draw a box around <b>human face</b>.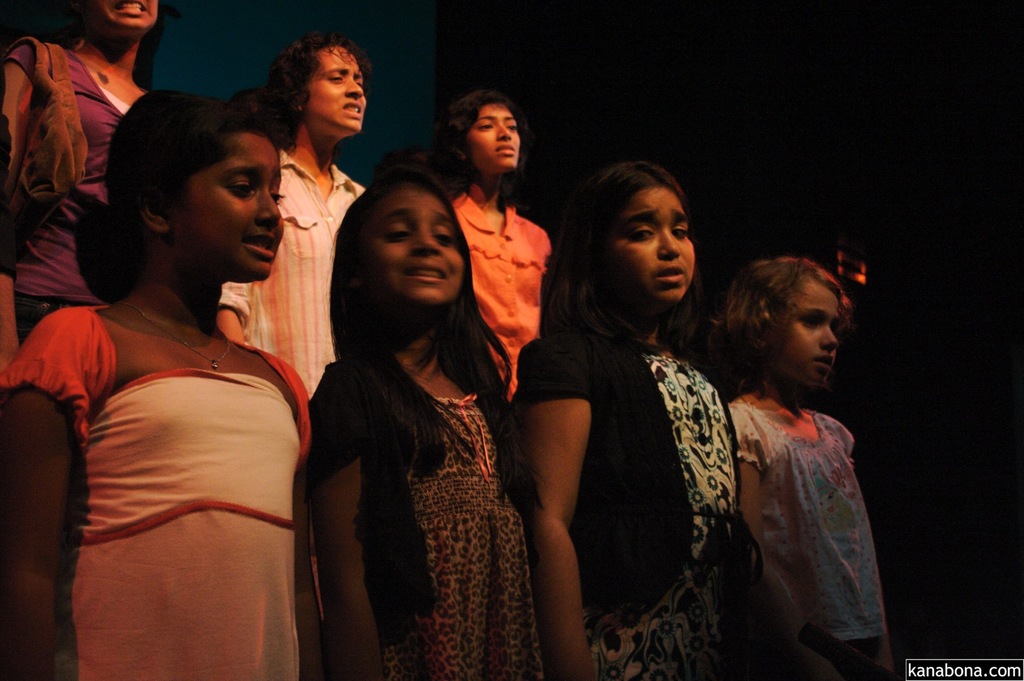
(x1=468, y1=111, x2=521, y2=171).
